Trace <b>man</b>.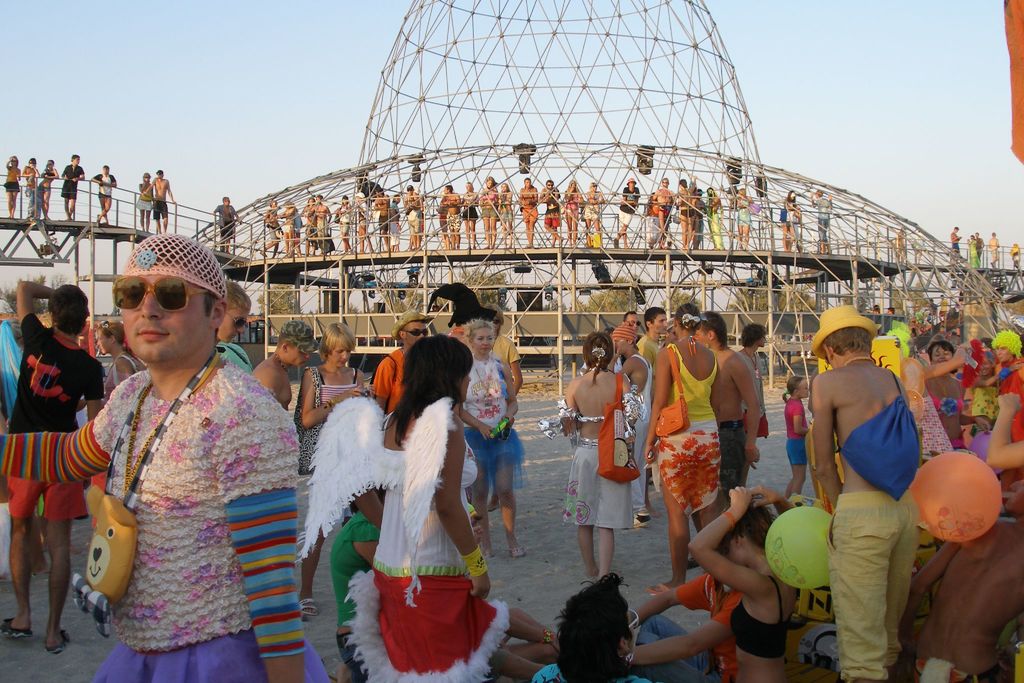
Traced to <box>538,181,559,243</box>.
